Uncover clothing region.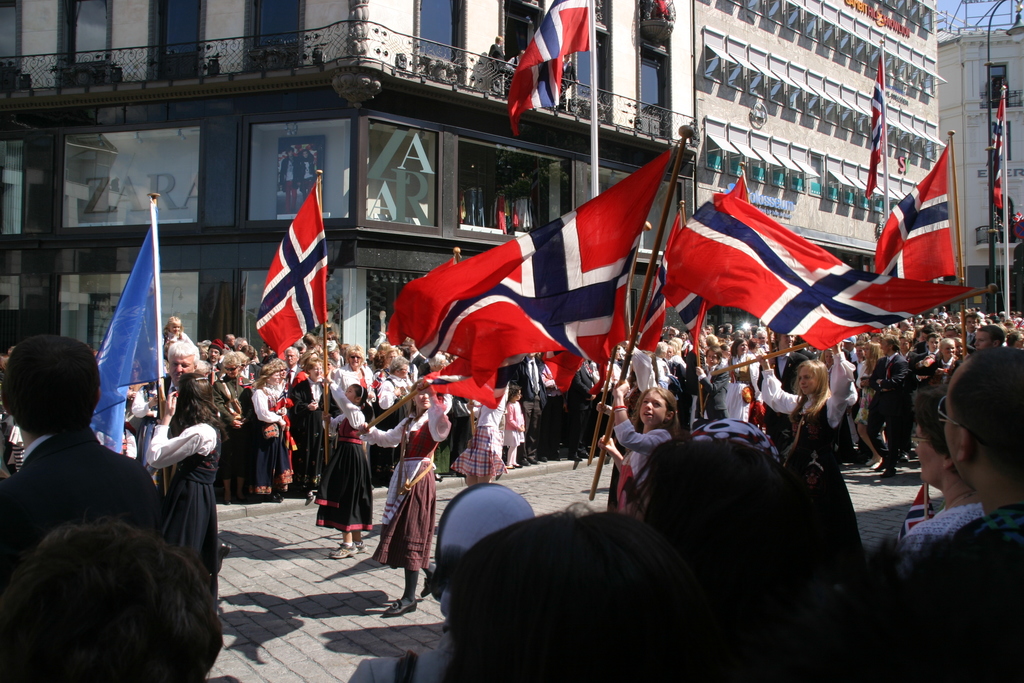
Uncovered: [x1=145, y1=407, x2=214, y2=575].
